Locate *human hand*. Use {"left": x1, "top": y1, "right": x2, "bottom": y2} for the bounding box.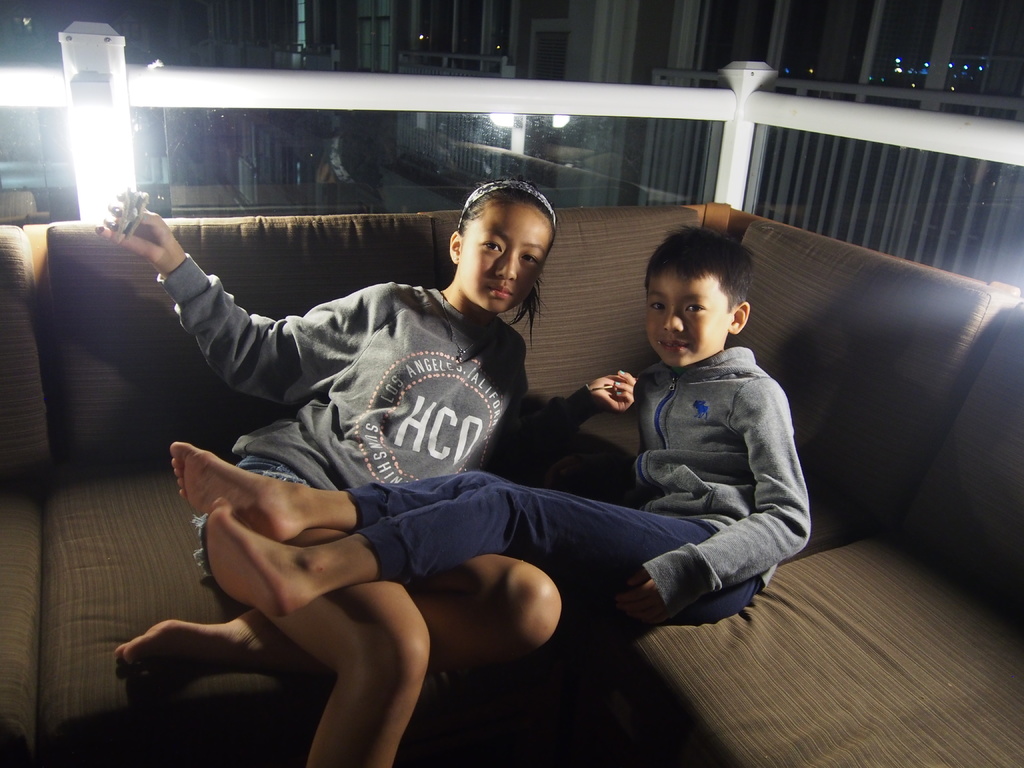
{"left": 554, "top": 455, "right": 615, "bottom": 484}.
